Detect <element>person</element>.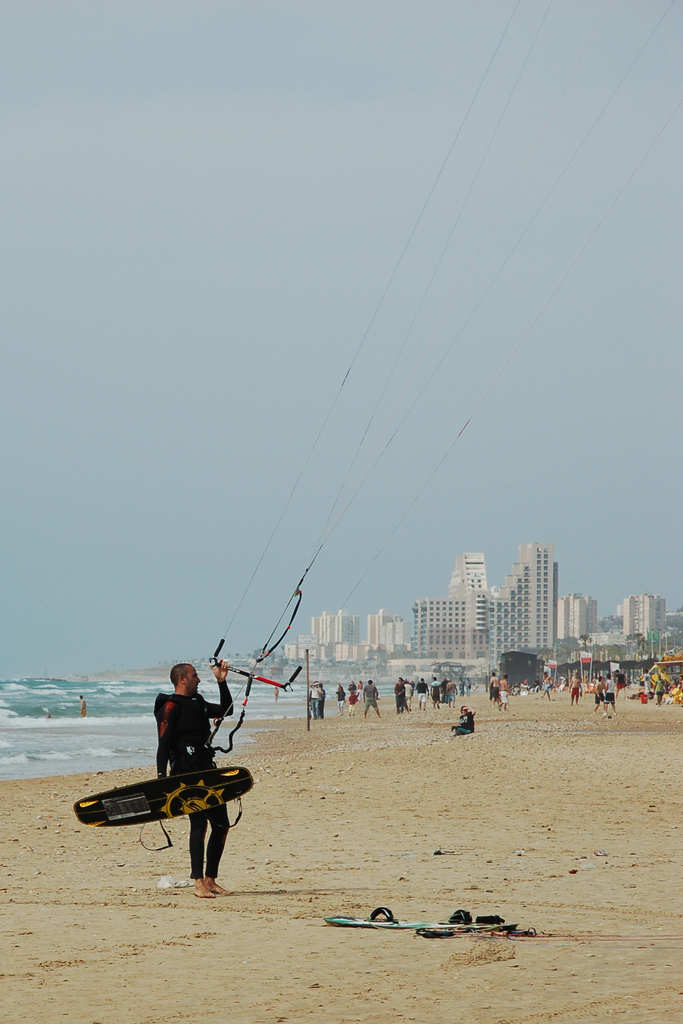
Detected at 419:681:436:714.
